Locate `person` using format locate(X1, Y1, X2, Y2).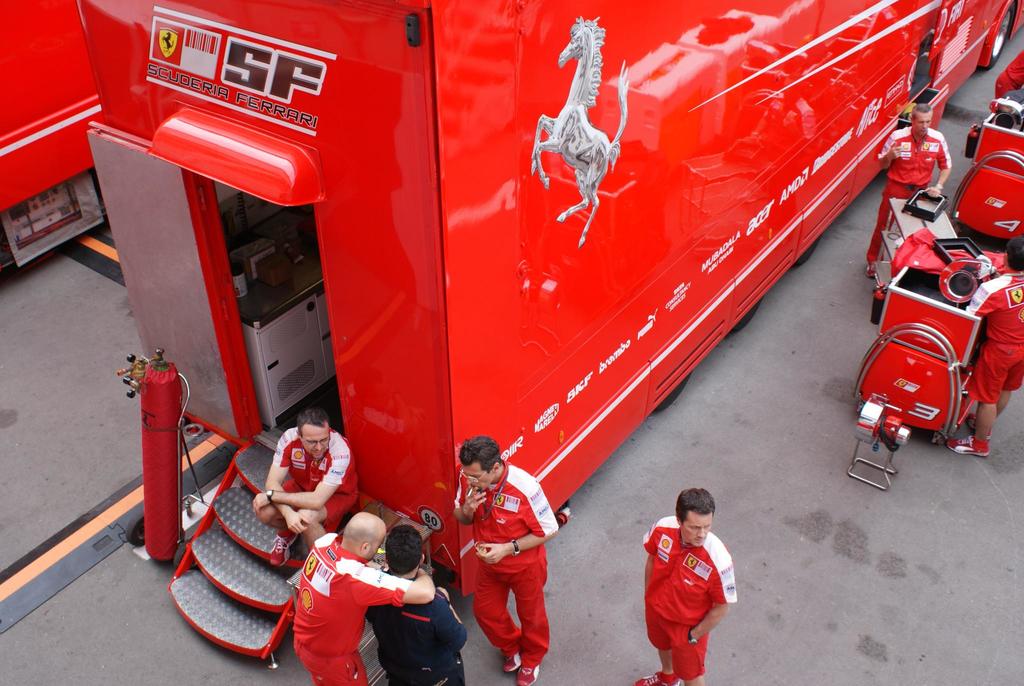
locate(444, 430, 564, 685).
